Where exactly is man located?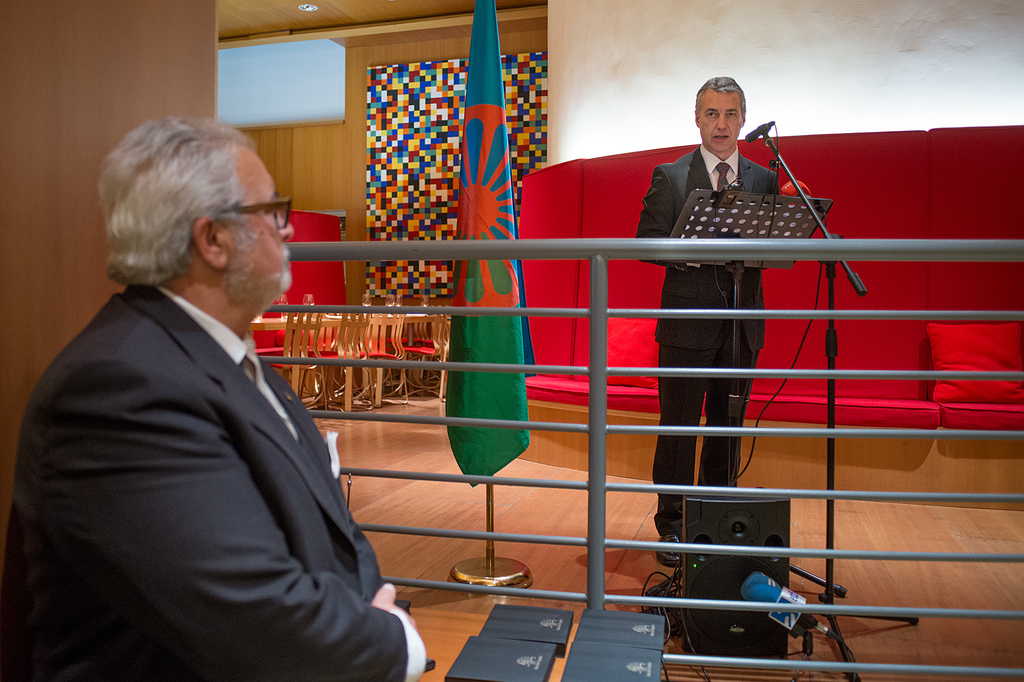
Its bounding box is 627, 72, 776, 567.
